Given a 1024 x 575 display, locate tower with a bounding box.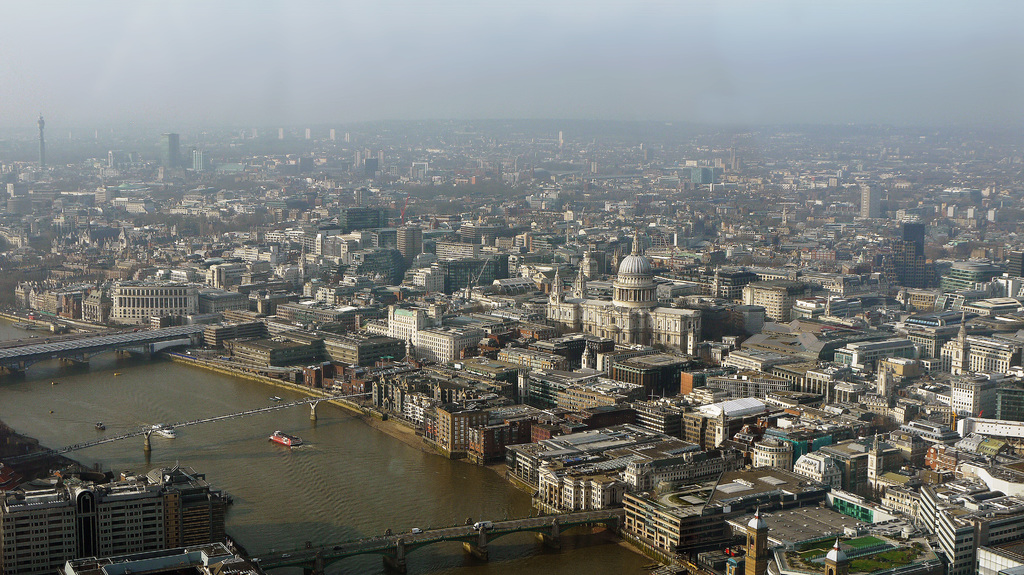
Located: <region>573, 216, 717, 365</region>.
